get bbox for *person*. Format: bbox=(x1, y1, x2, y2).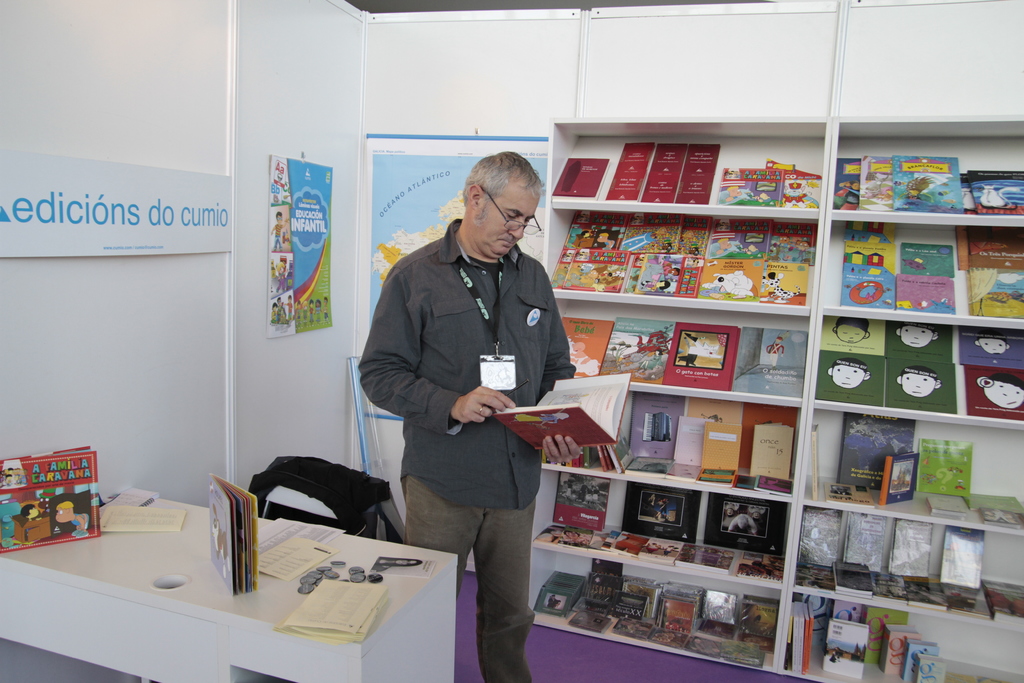
bbox=(826, 358, 870, 394).
